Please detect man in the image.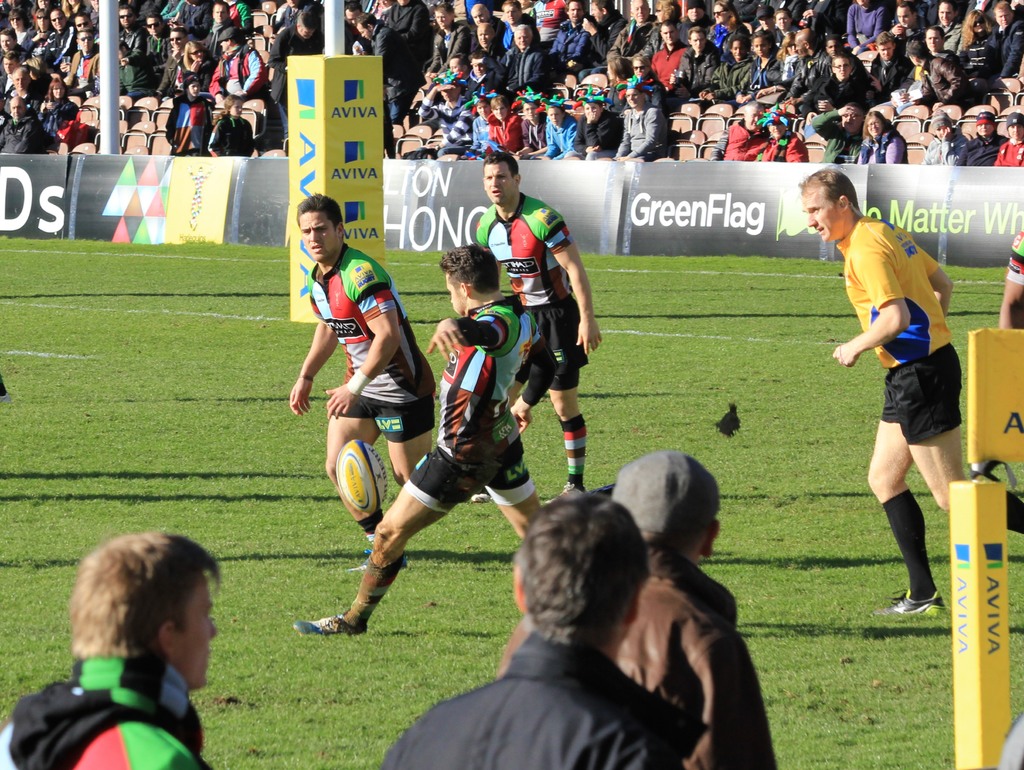
l=0, t=530, r=223, b=769.
